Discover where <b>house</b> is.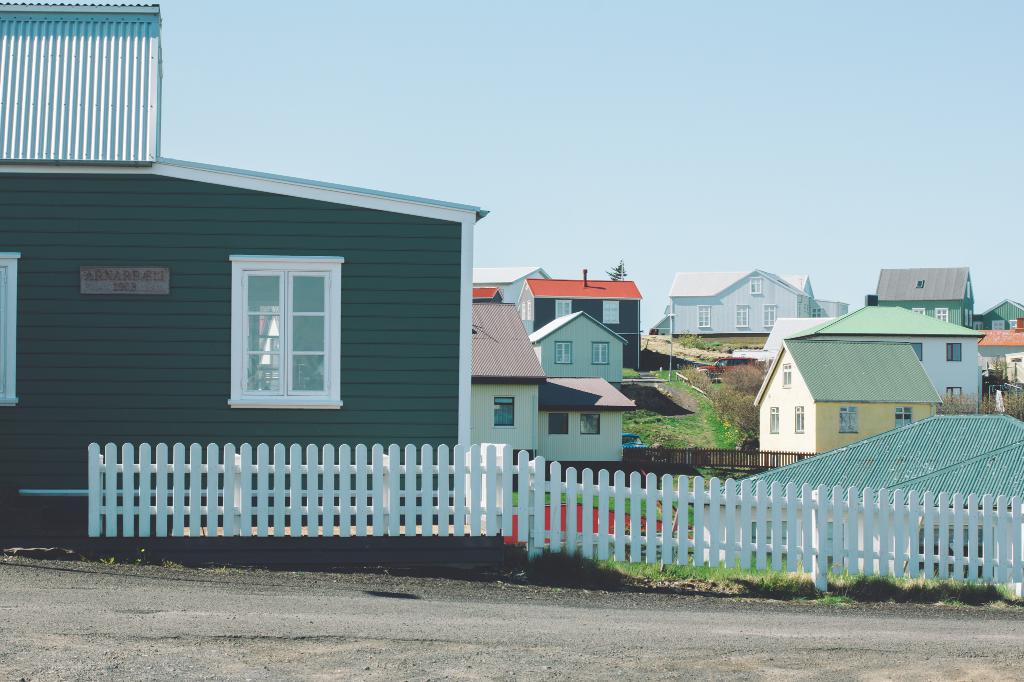
Discovered at detection(469, 299, 548, 498).
